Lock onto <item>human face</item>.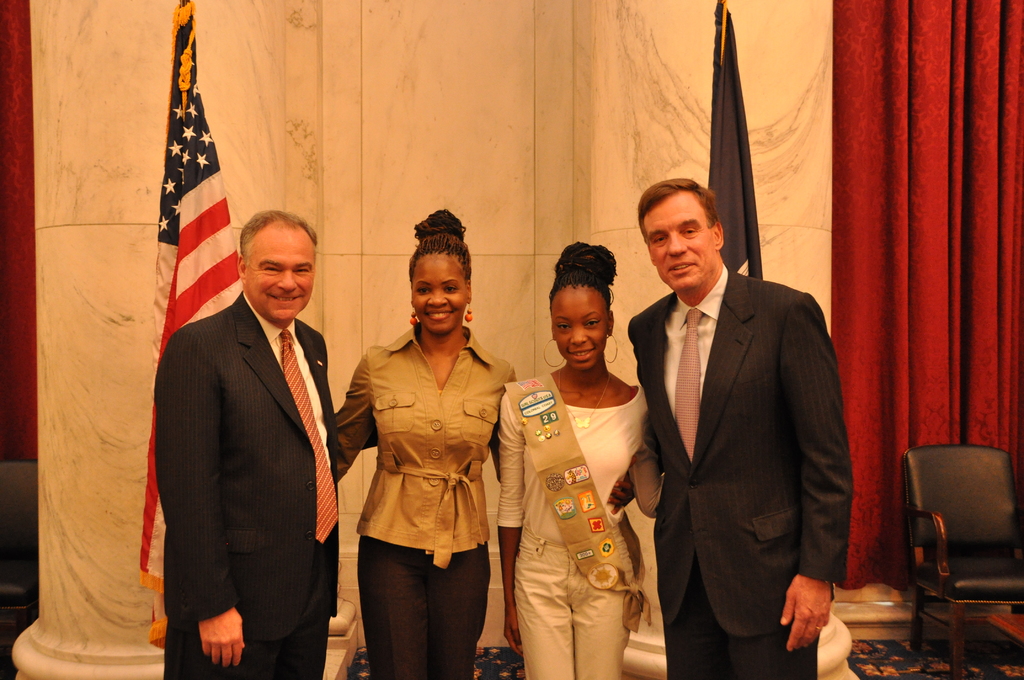
Locked: box=[246, 234, 316, 324].
